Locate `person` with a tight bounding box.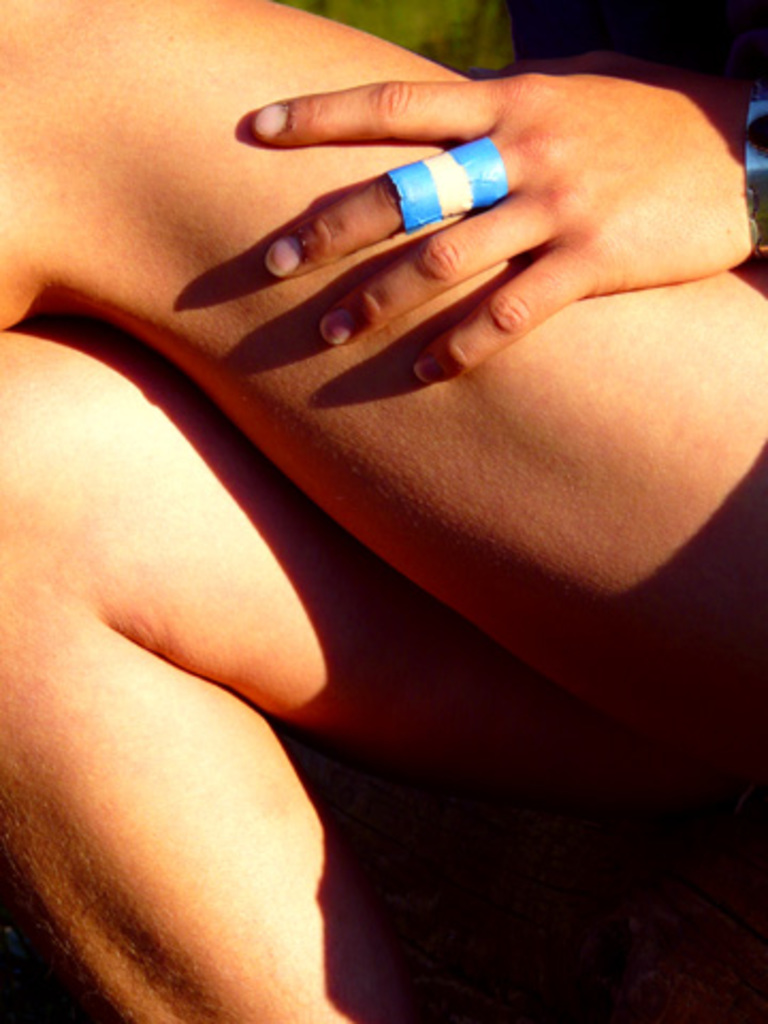
<box>0,0,766,1022</box>.
